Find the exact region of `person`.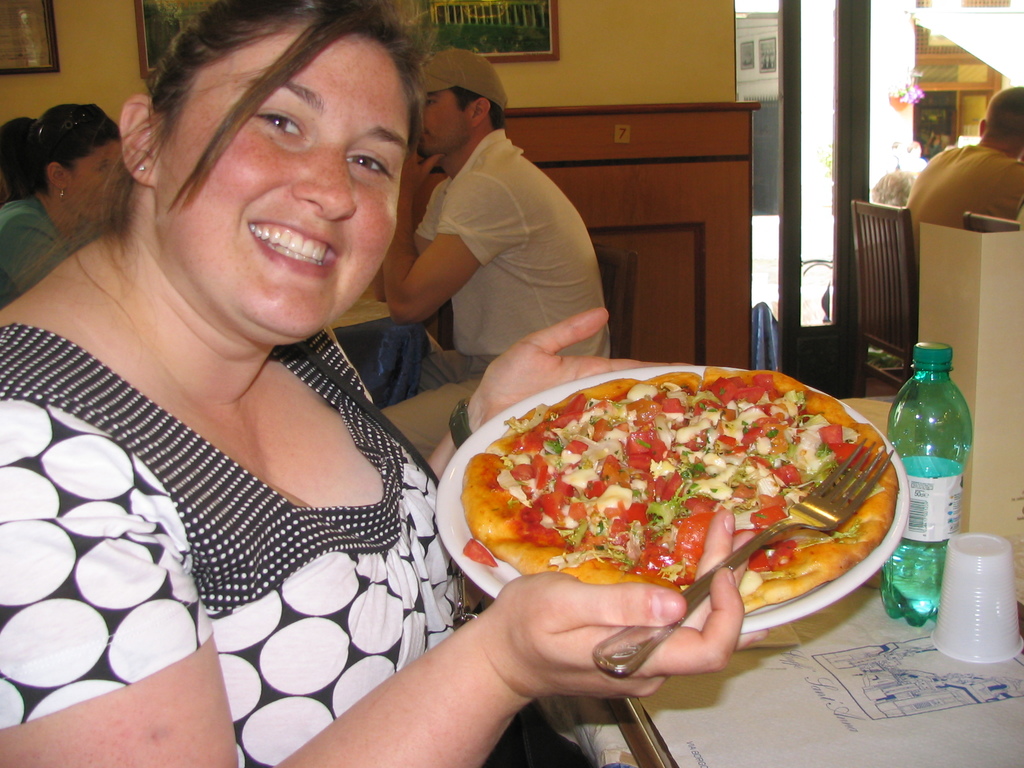
Exact region: bbox=(898, 84, 1023, 278).
